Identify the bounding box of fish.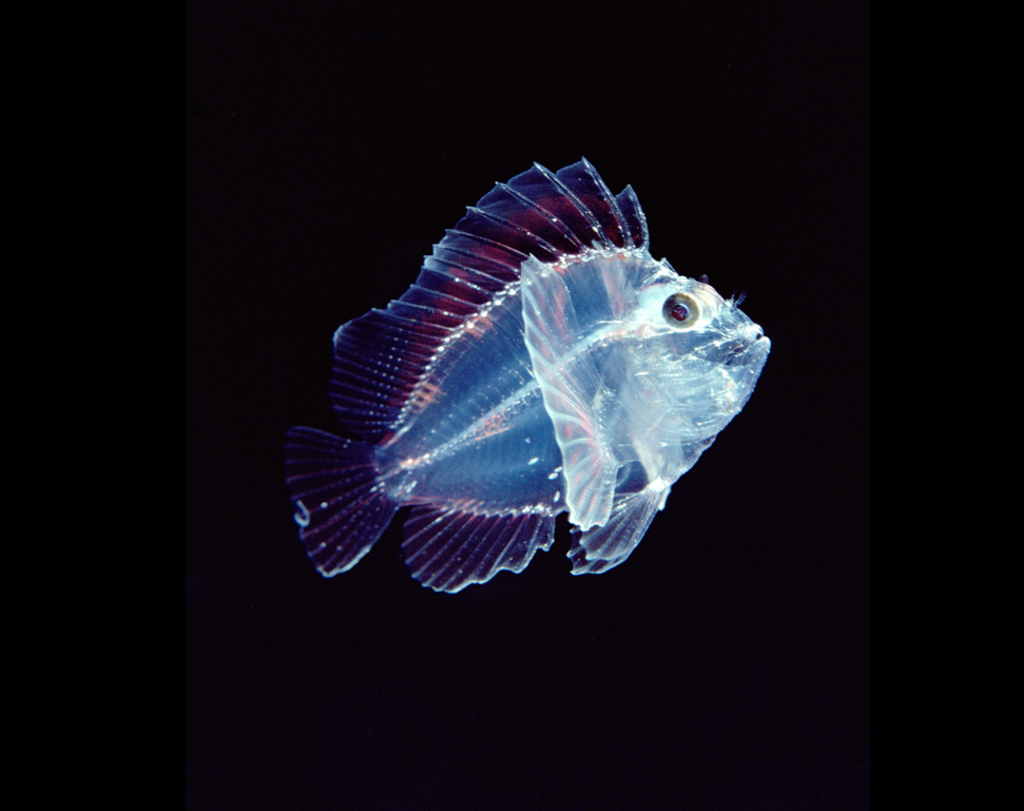
<bbox>276, 158, 778, 636</bbox>.
